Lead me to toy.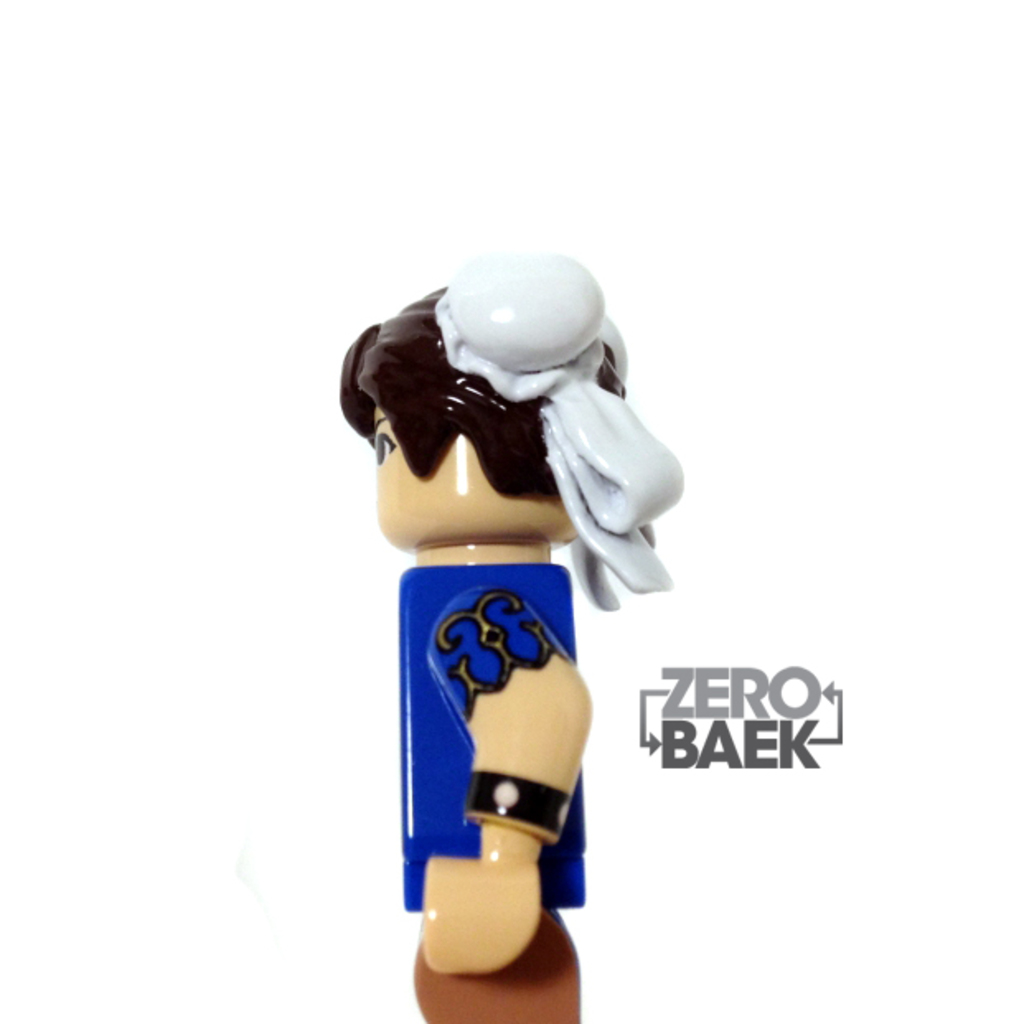
Lead to bbox=(335, 252, 684, 1021).
